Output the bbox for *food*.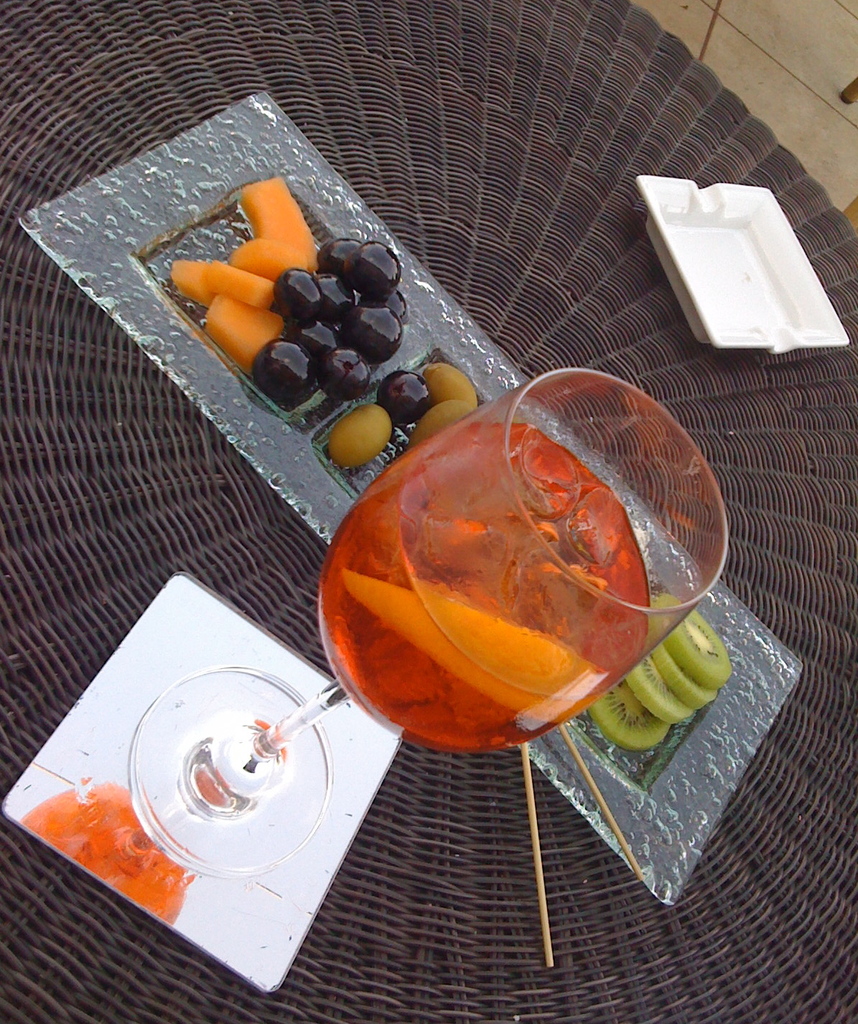
left=583, top=680, right=672, bottom=755.
